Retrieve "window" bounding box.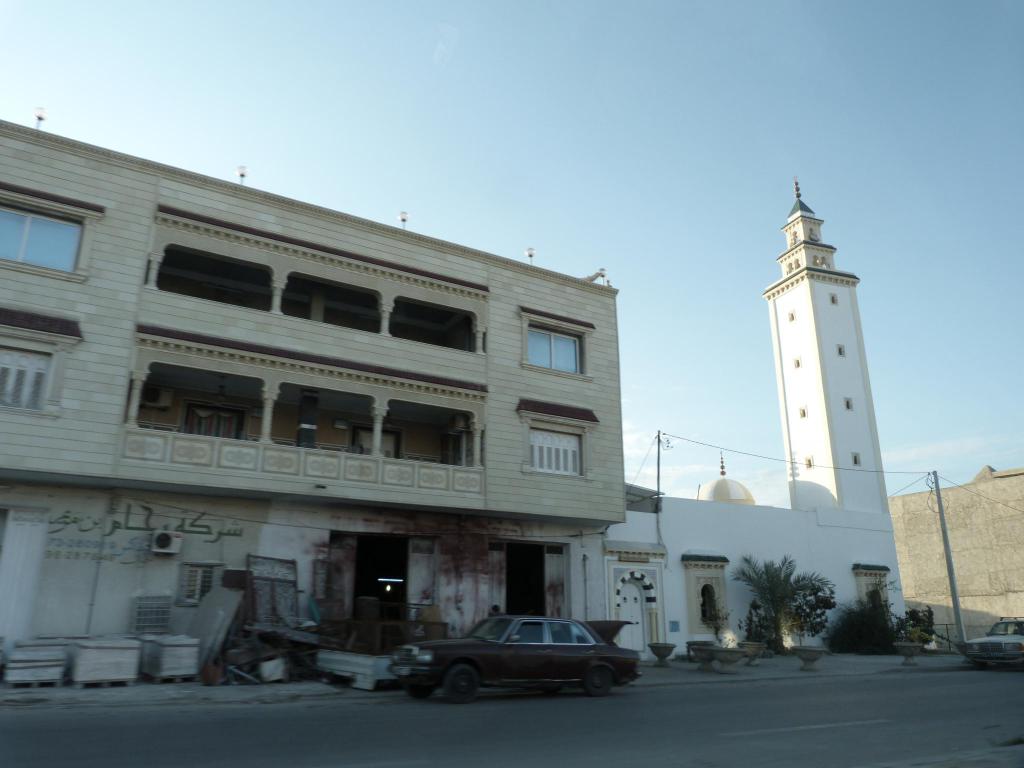
Bounding box: (x1=9, y1=184, x2=81, y2=291).
